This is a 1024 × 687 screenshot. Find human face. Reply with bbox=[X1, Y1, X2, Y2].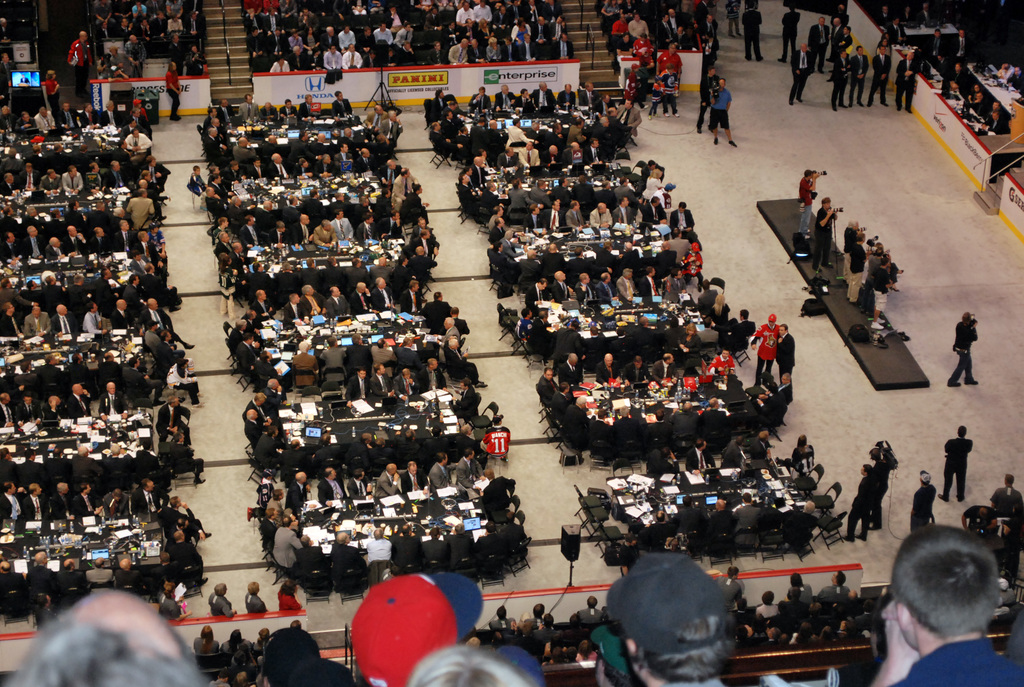
bbox=[182, 363, 188, 370].
